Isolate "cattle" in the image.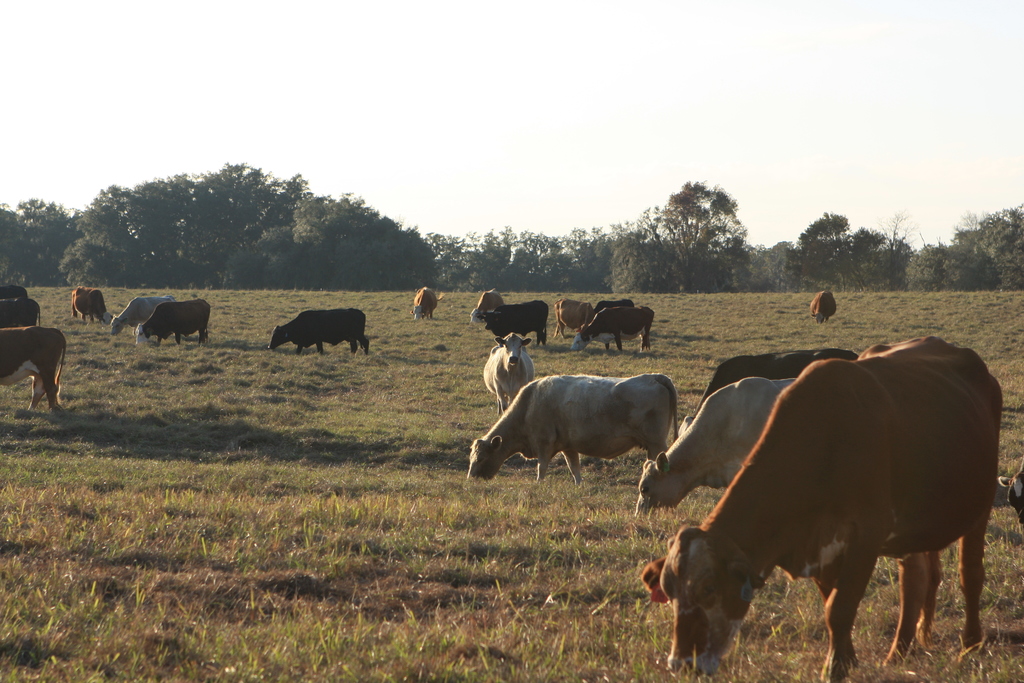
Isolated region: (623,374,811,580).
